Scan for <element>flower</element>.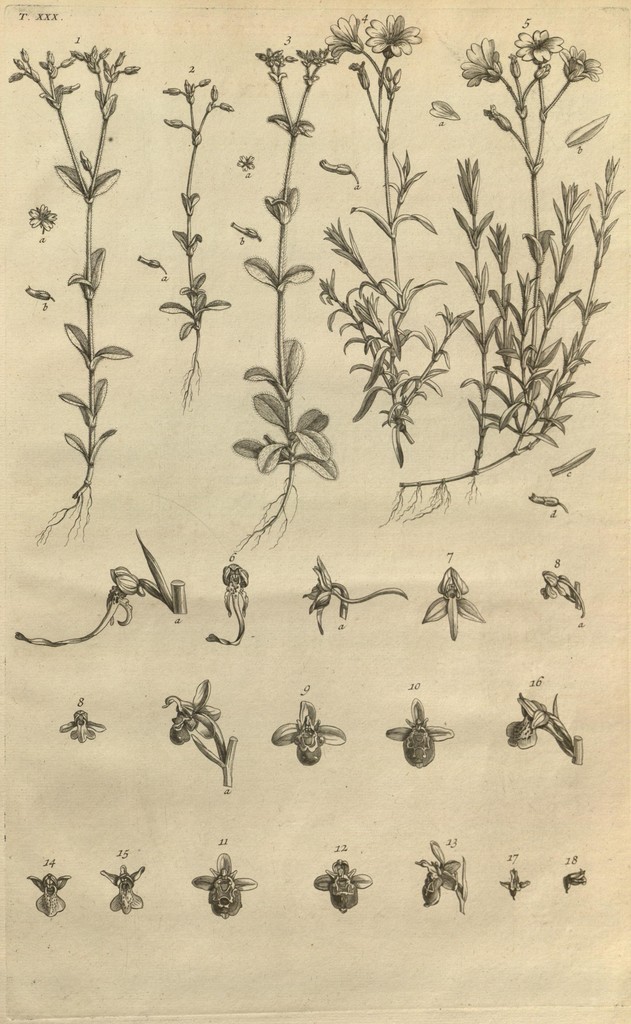
Scan result: 502,870,529,899.
